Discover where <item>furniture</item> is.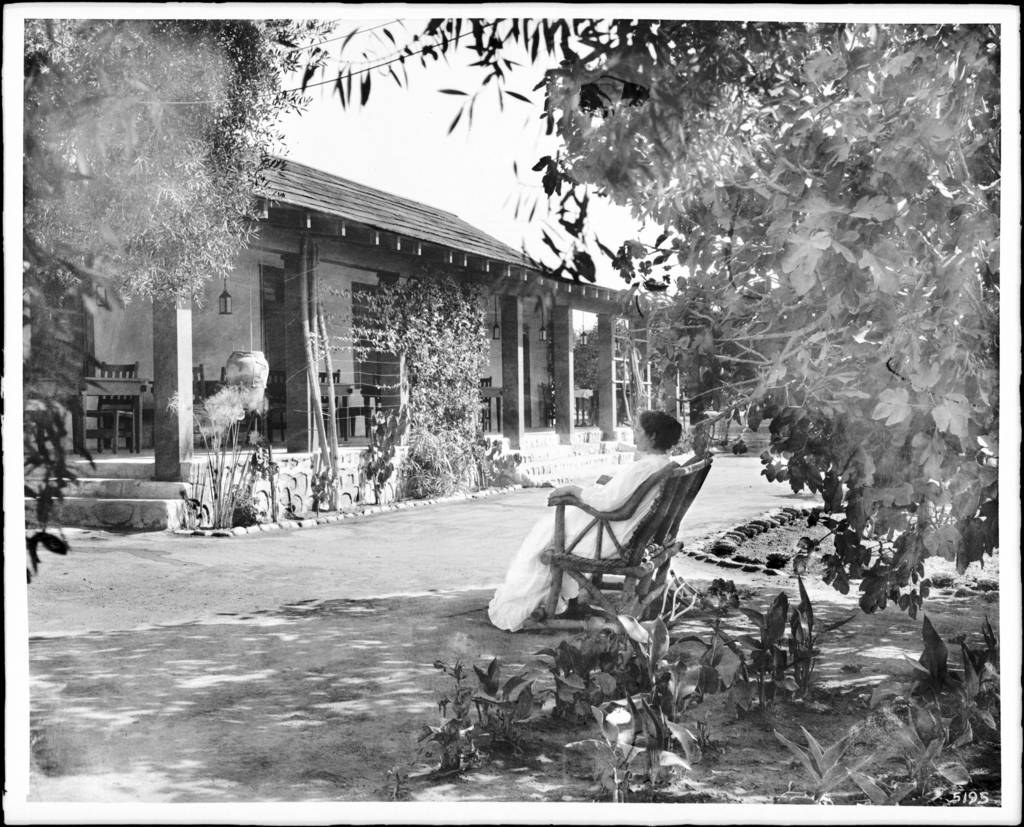
Discovered at [247,369,287,443].
